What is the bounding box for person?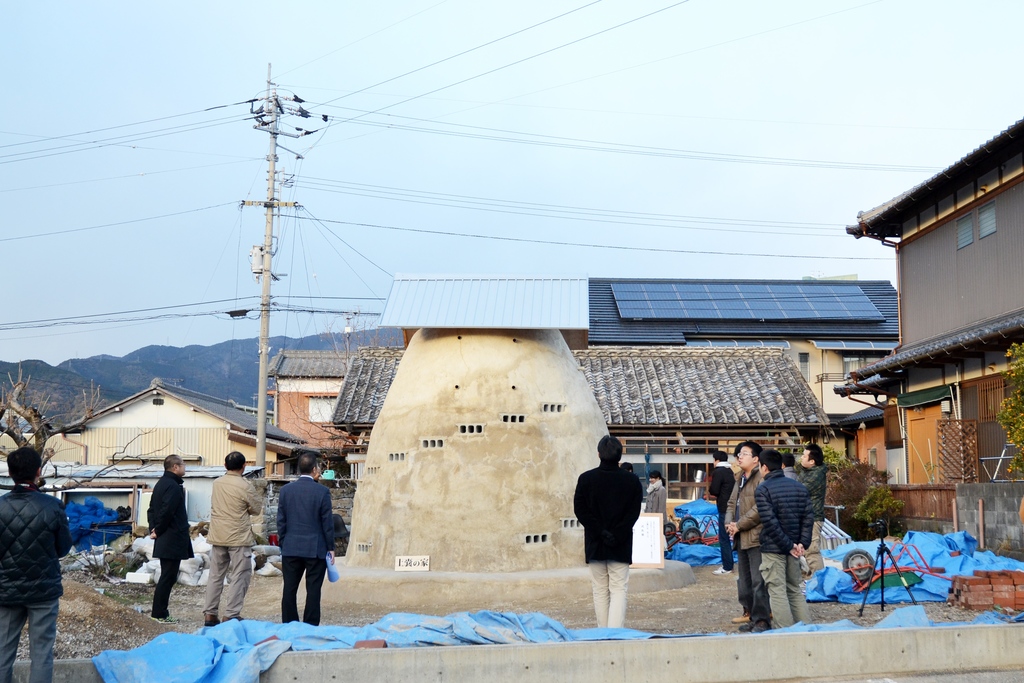
[x1=708, y1=444, x2=737, y2=566].
